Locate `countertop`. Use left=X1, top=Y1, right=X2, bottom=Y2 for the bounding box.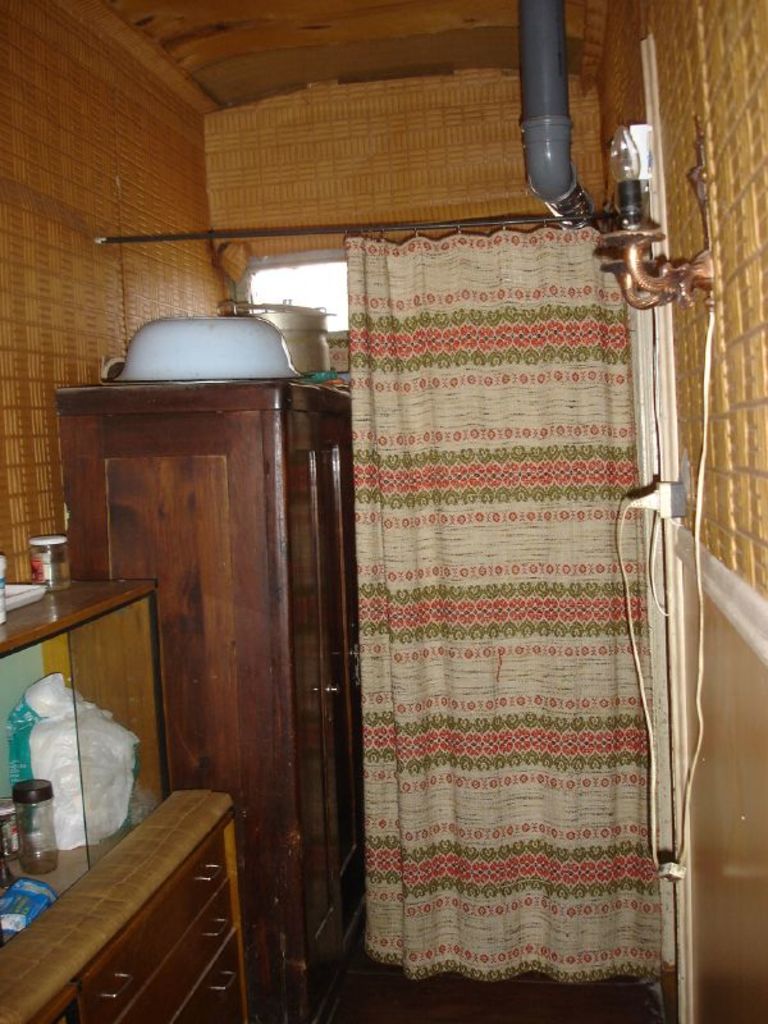
left=0, top=570, right=155, bottom=662.
